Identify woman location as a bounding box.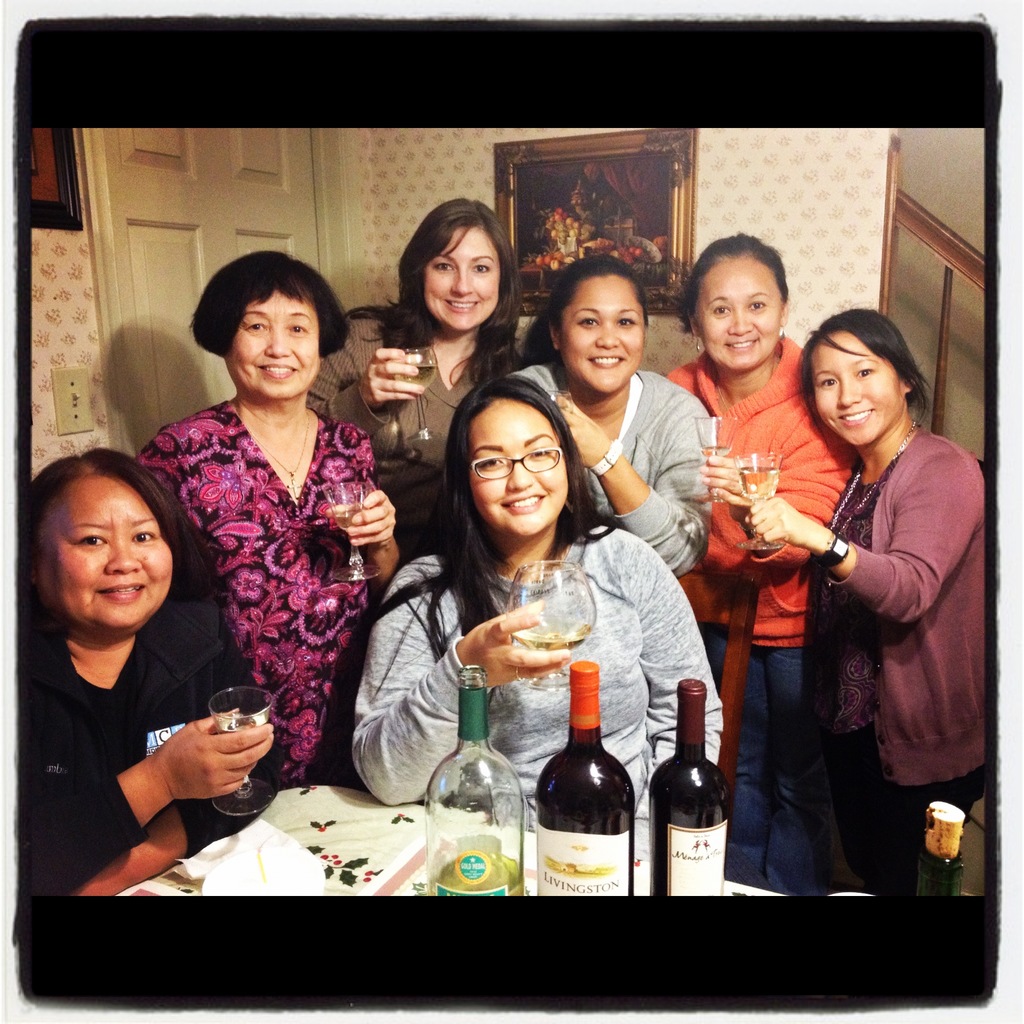
[left=511, top=256, right=711, bottom=573].
